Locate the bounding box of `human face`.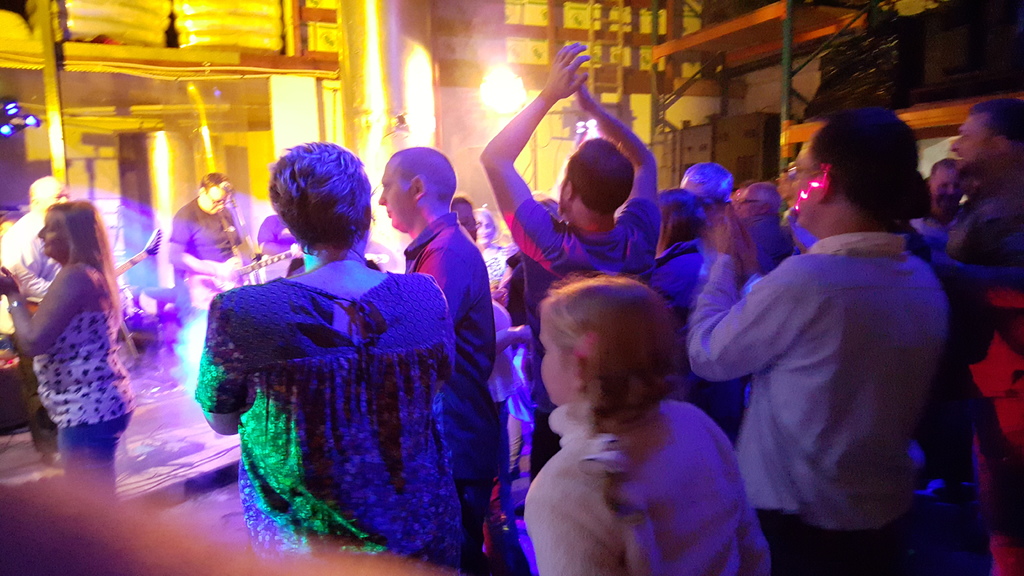
Bounding box: x1=732 y1=188 x2=760 y2=220.
